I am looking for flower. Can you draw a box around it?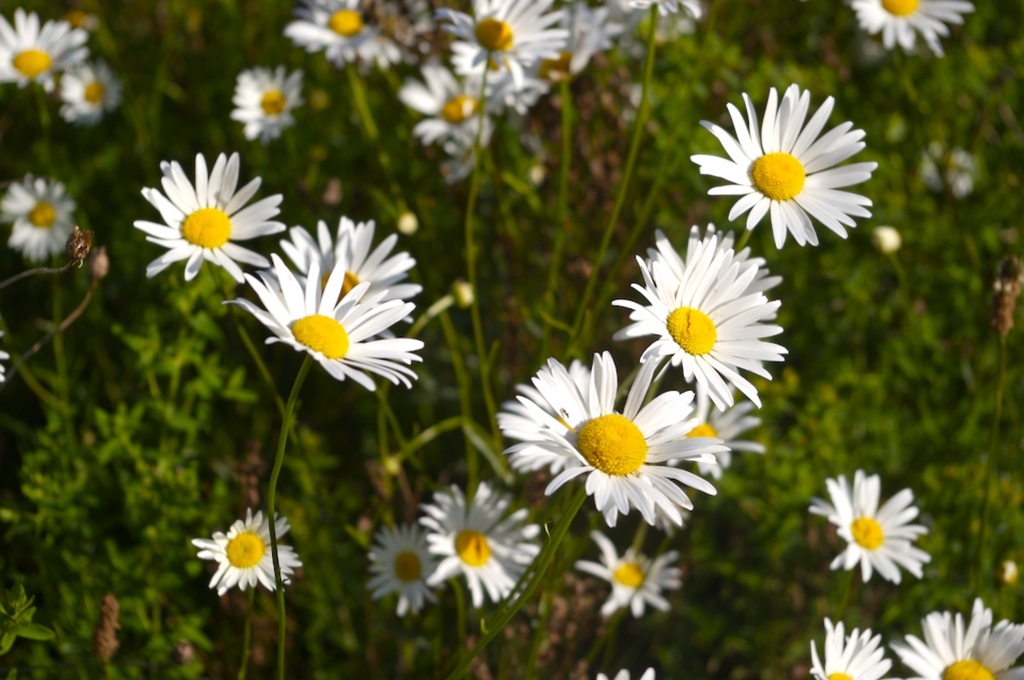
Sure, the bounding box is left=278, top=215, right=421, bottom=336.
